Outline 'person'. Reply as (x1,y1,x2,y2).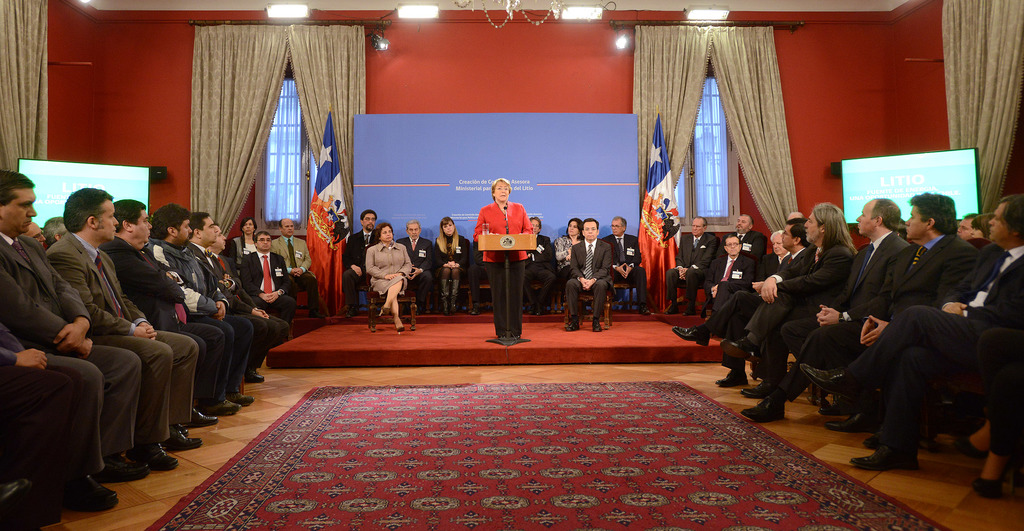
(719,202,860,396).
